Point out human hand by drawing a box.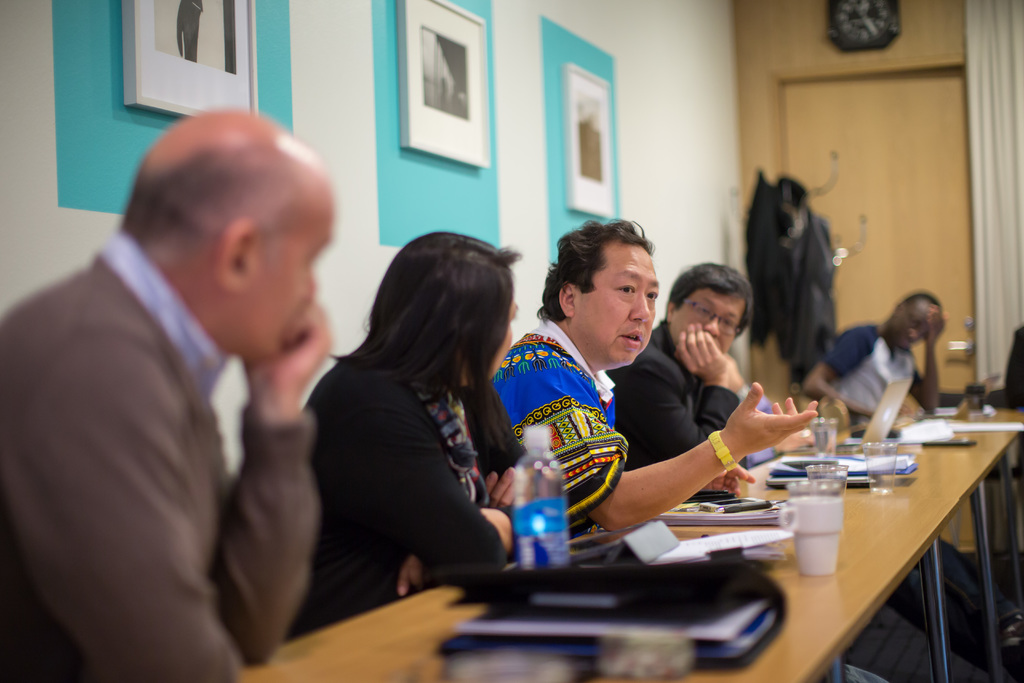
l=725, t=394, r=832, b=470.
